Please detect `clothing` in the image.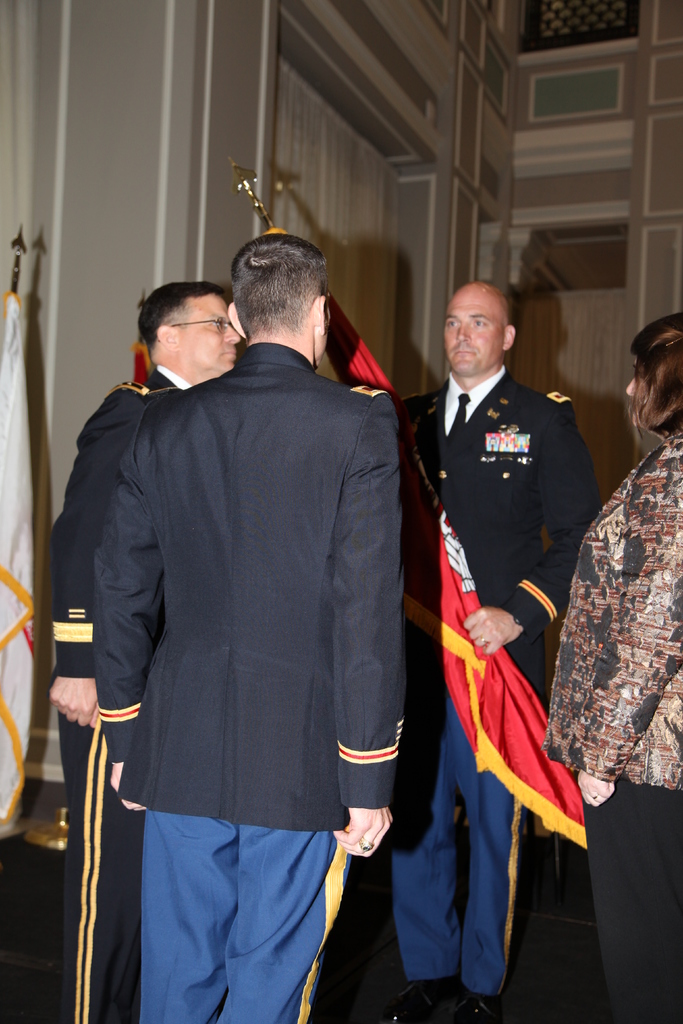
locate(45, 371, 147, 1023).
